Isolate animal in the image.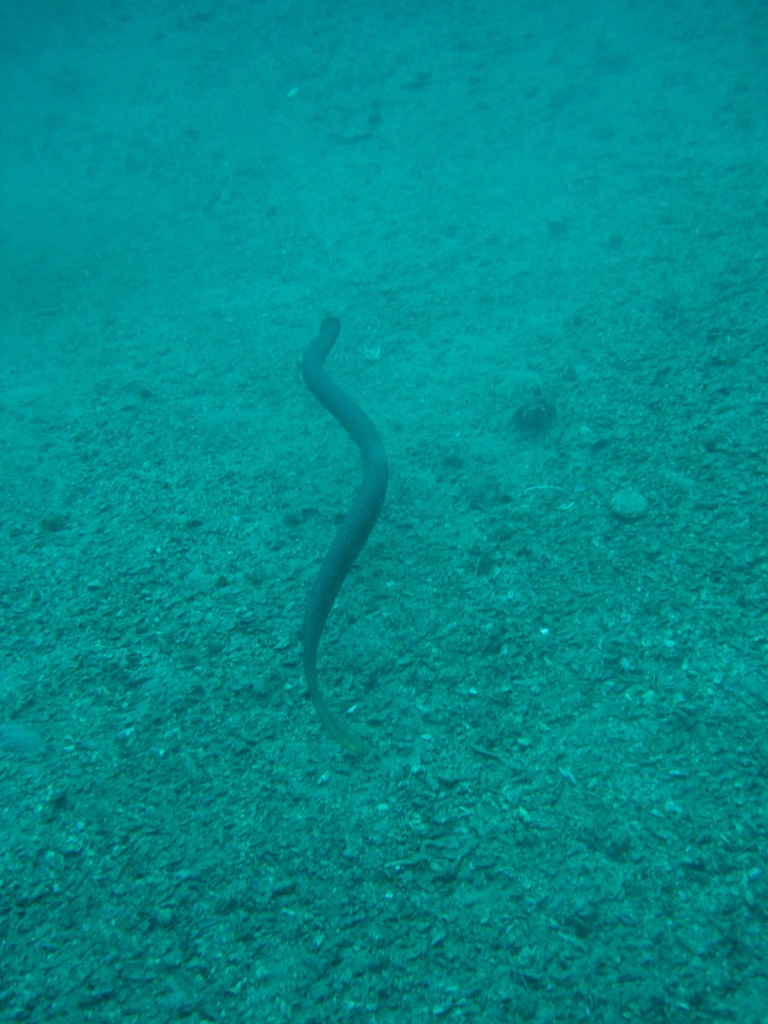
Isolated region: [298, 314, 392, 757].
